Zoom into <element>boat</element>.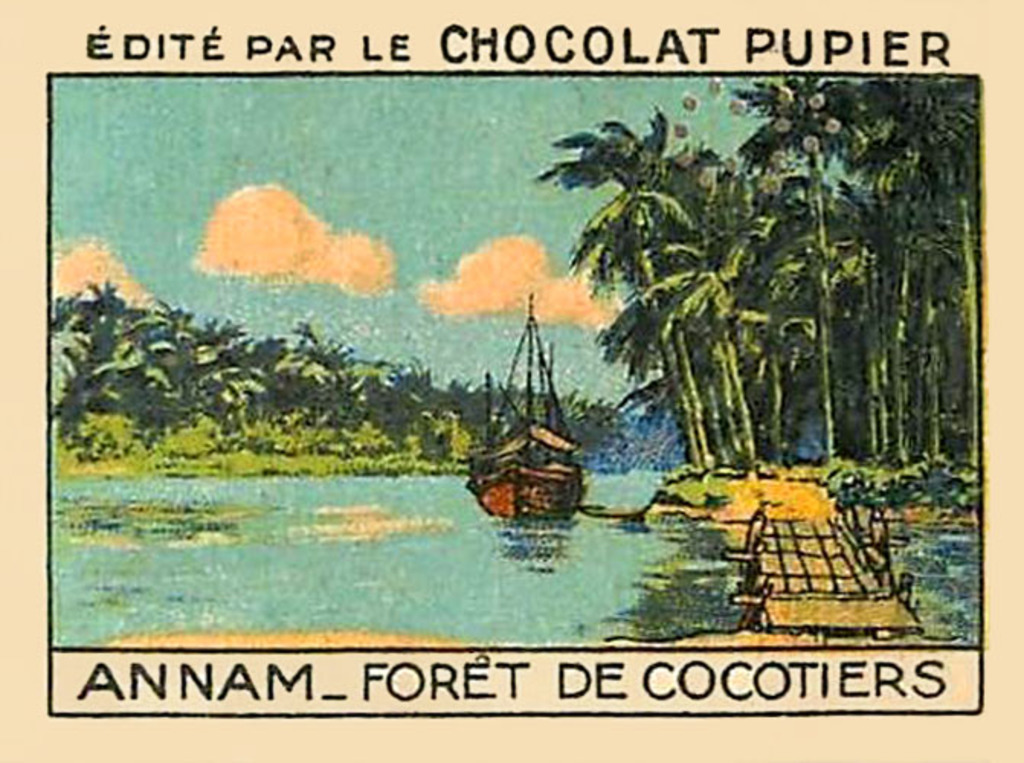
Zoom target: <region>446, 304, 606, 543</region>.
